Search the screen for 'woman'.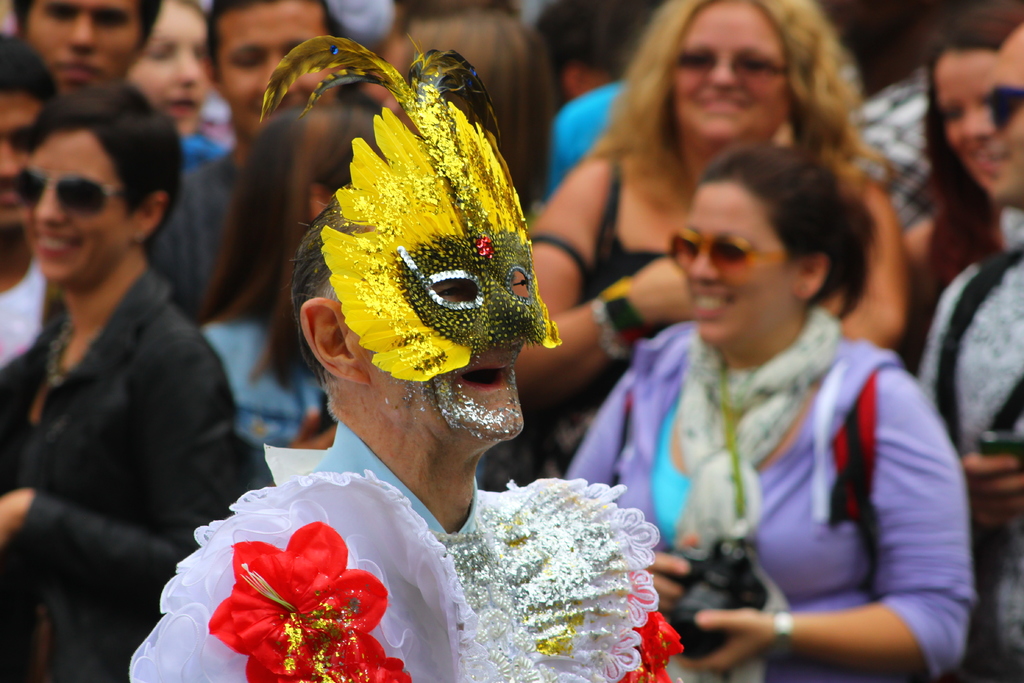
Found at (209, 62, 409, 456).
